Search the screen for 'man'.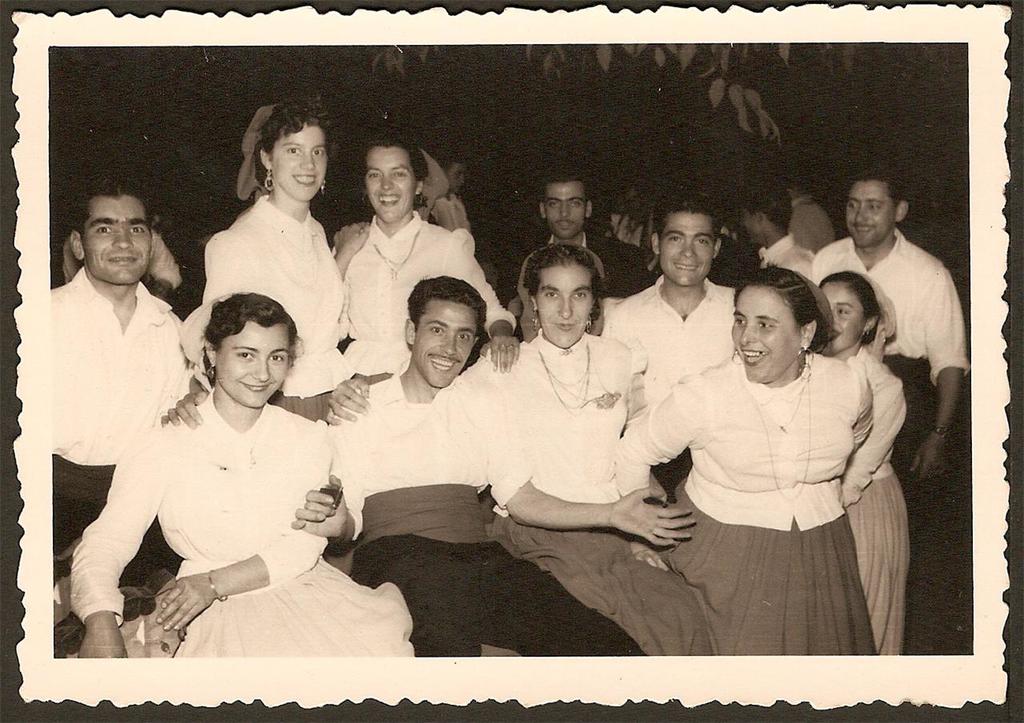
Found at region(782, 164, 835, 258).
